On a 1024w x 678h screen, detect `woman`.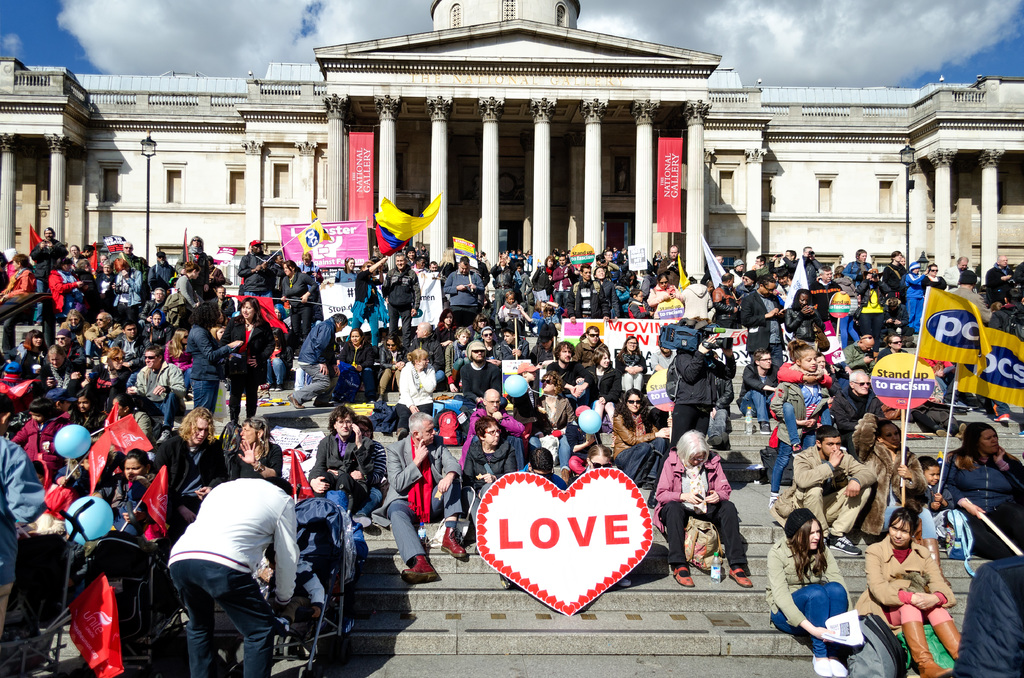
336:328:375:403.
